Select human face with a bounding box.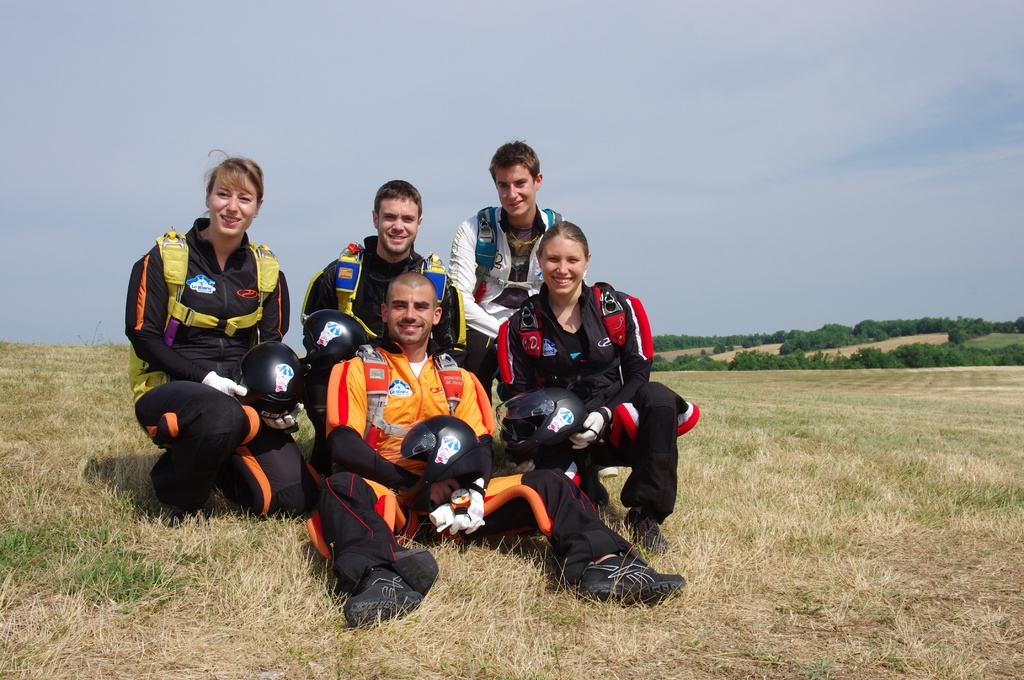
BBox(499, 161, 537, 216).
